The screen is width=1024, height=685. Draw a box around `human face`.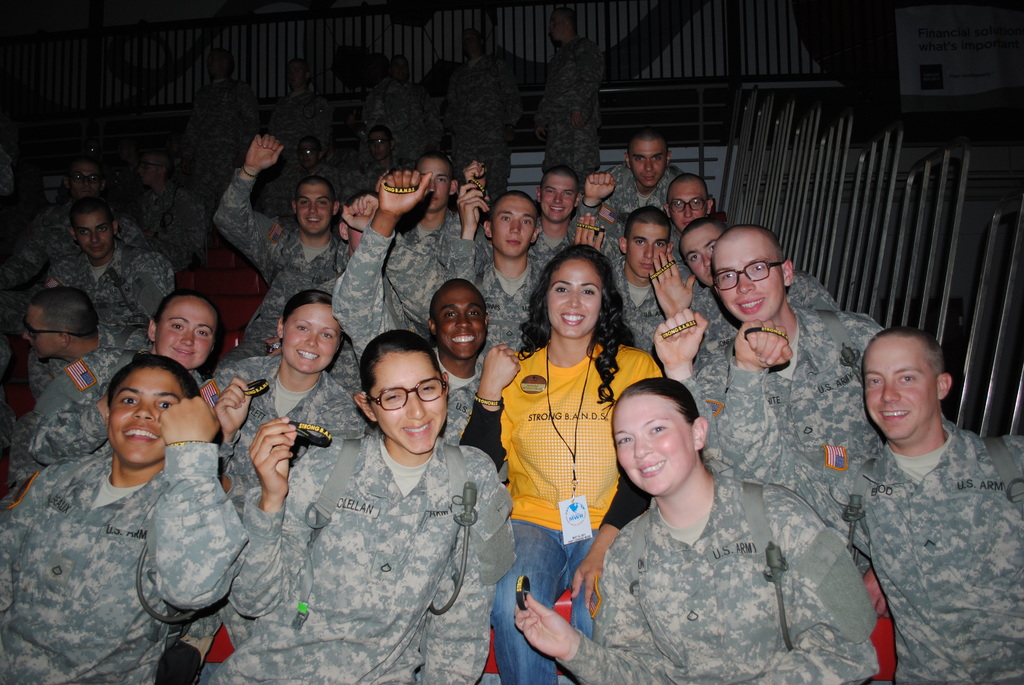
crop(669, 189, 708, 233).
